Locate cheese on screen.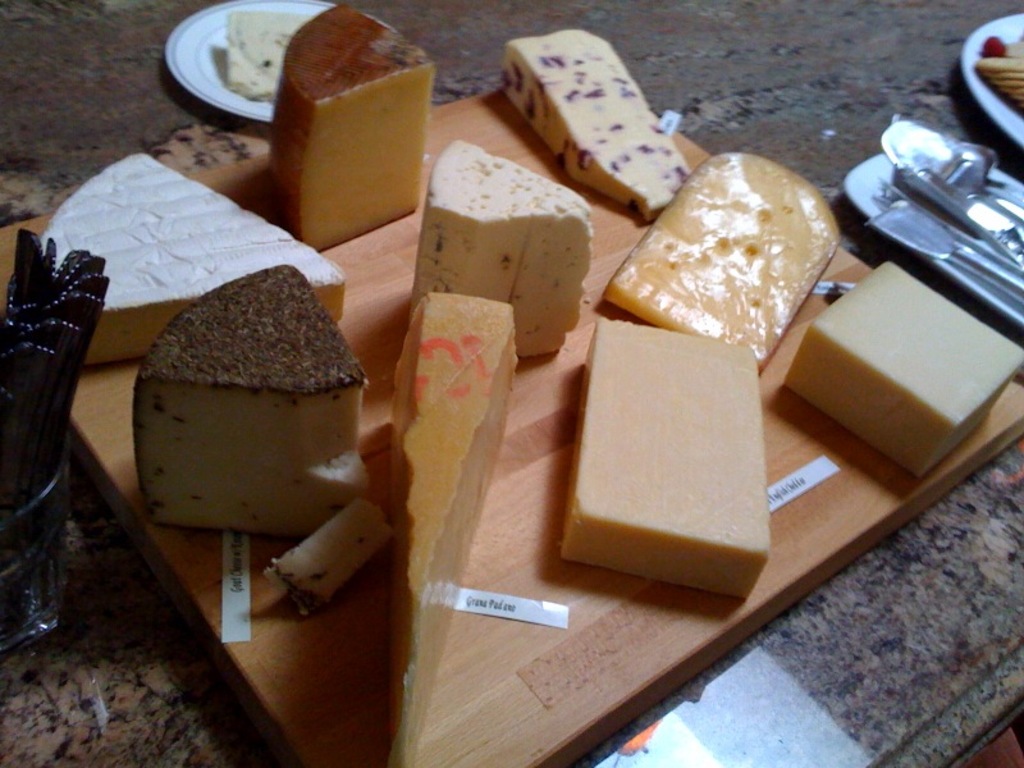
On screen at 40:148:351:365.
